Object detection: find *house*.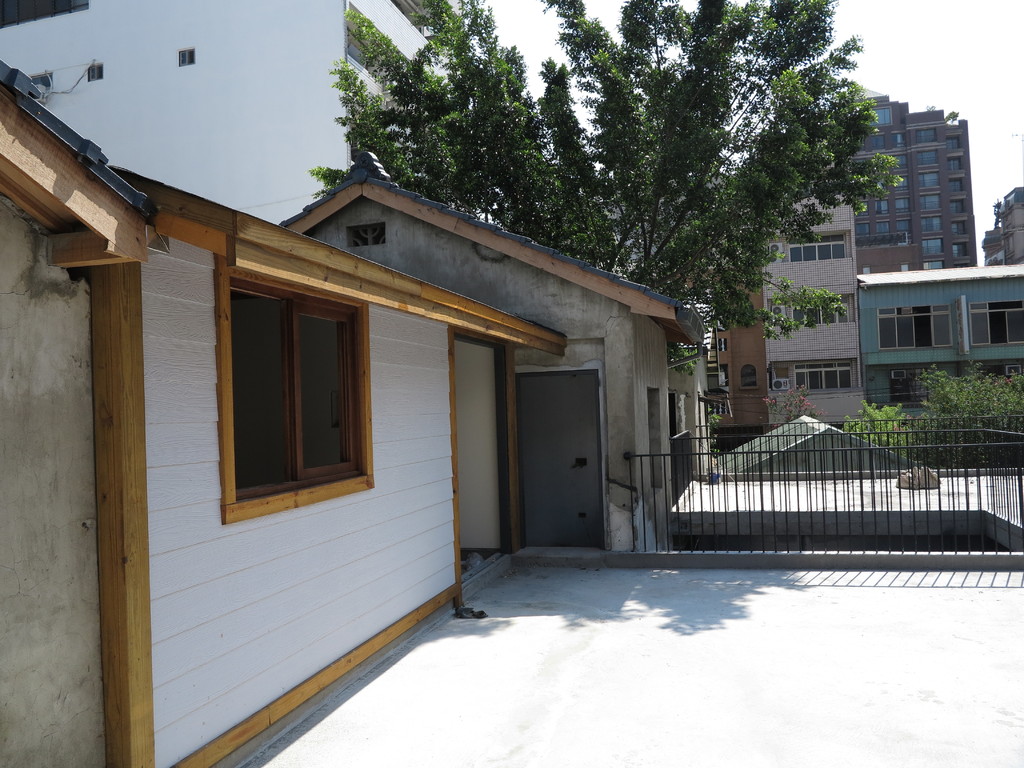
bbox=(0, 58, 567, 767).
